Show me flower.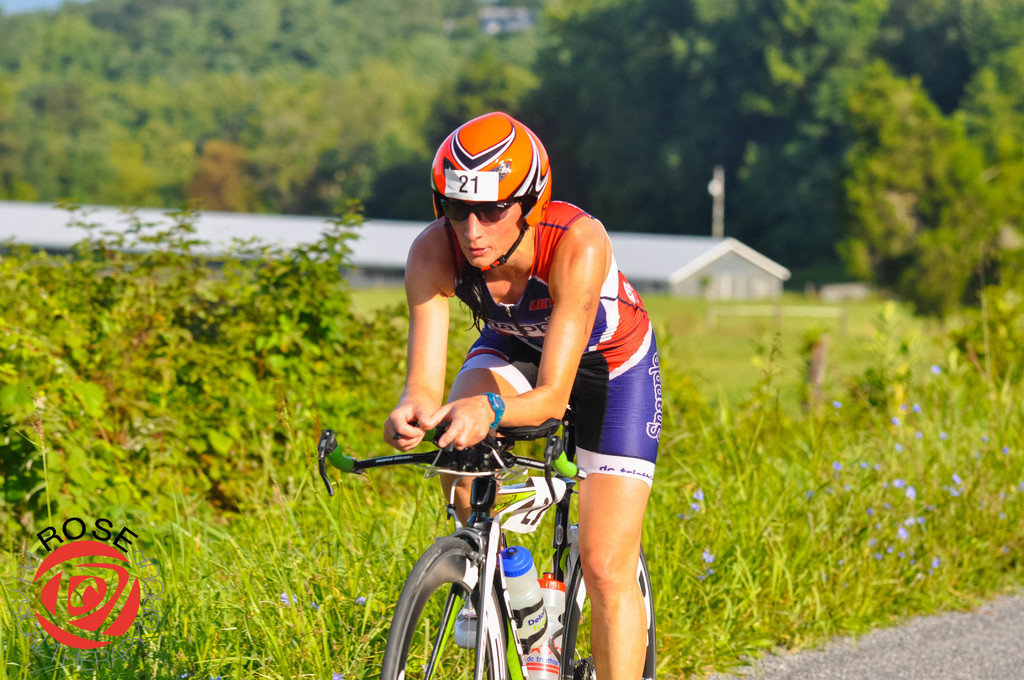
flower is here: box=[833, 401, 842, 408].
